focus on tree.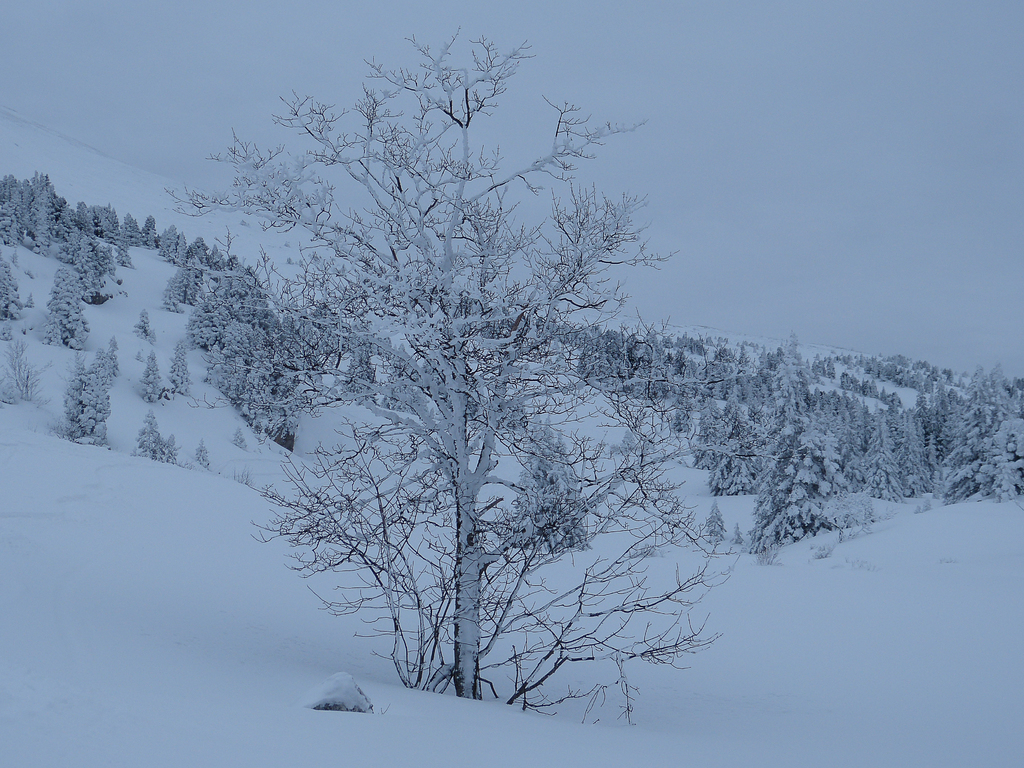
Focused at 327/304/358/360.
